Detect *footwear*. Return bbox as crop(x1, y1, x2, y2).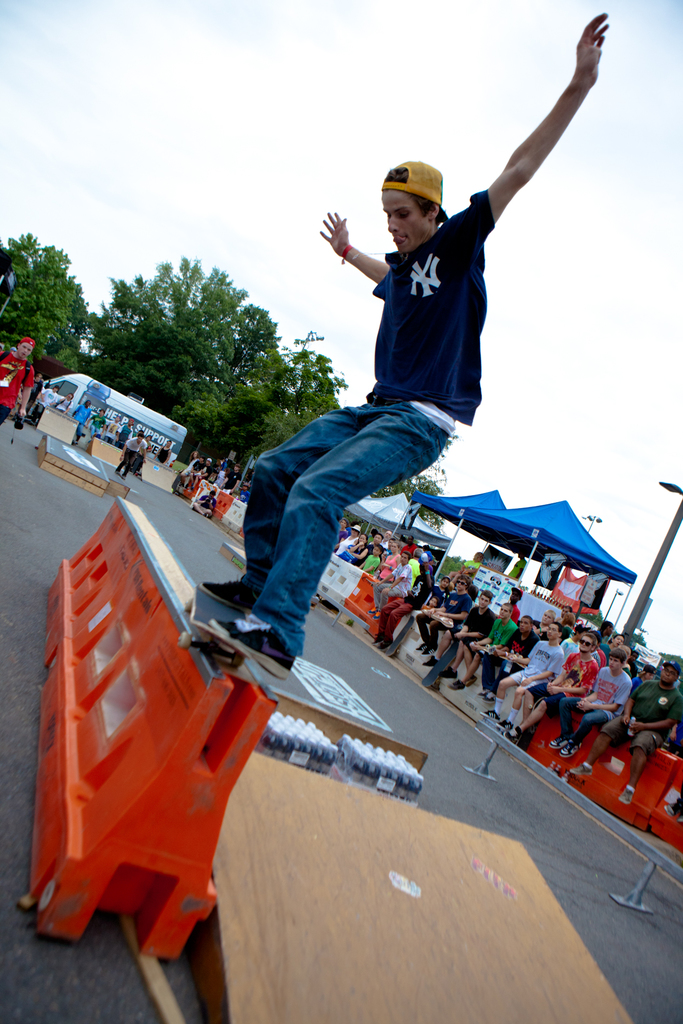
crop(560, 744, 577, 756).
